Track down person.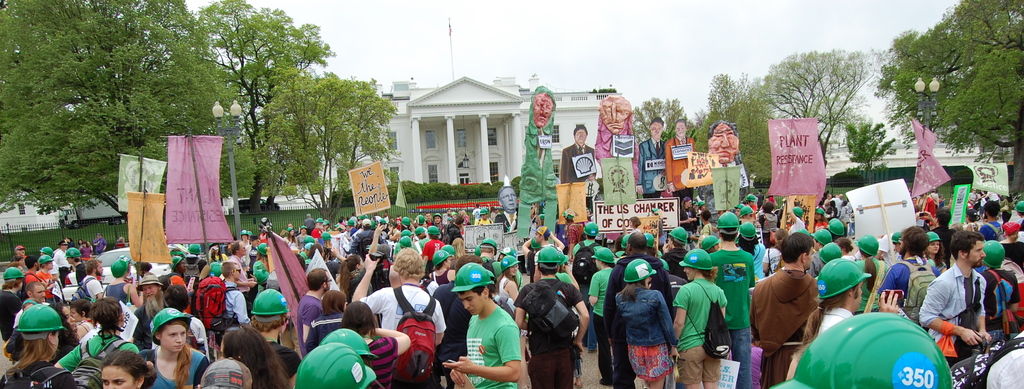
Tracked to <box>666,119,696,216</box>.
